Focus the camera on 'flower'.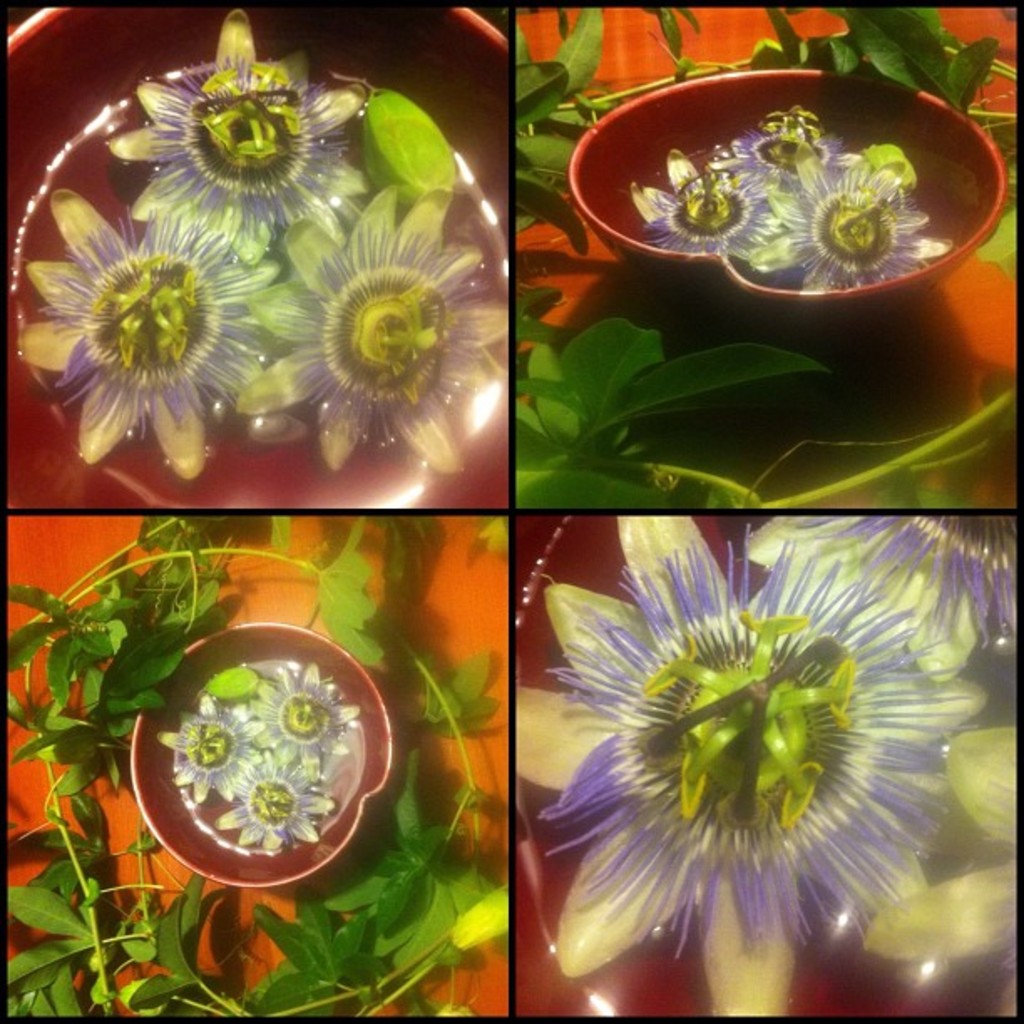
Focus region: 525:562:949:987.
